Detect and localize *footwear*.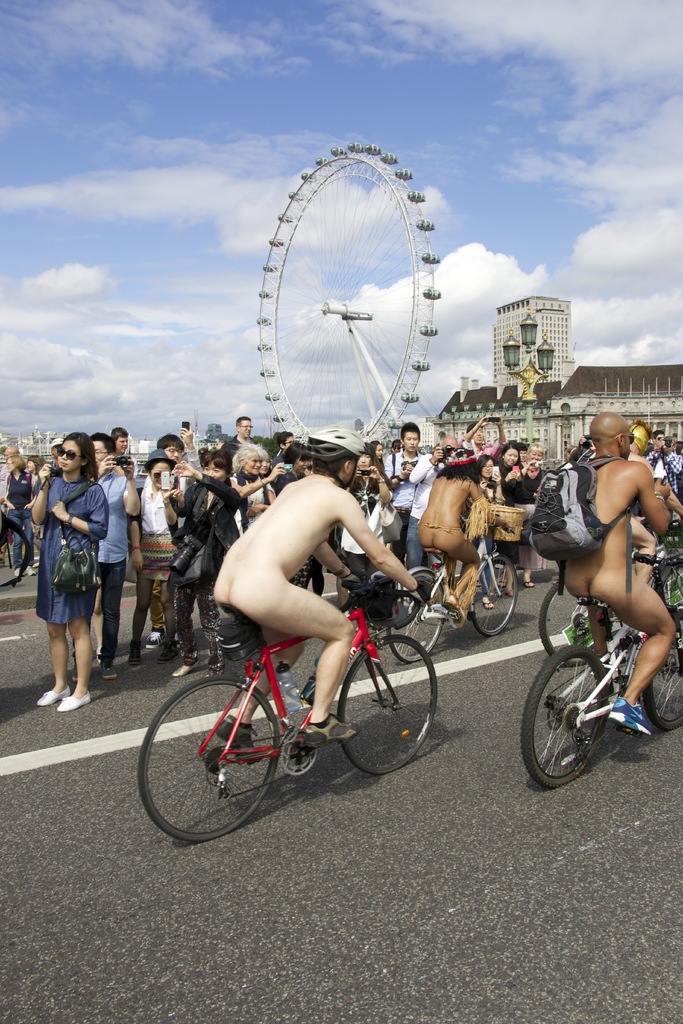
Localized at [left=215, top=633, right=243, bottom=652].
